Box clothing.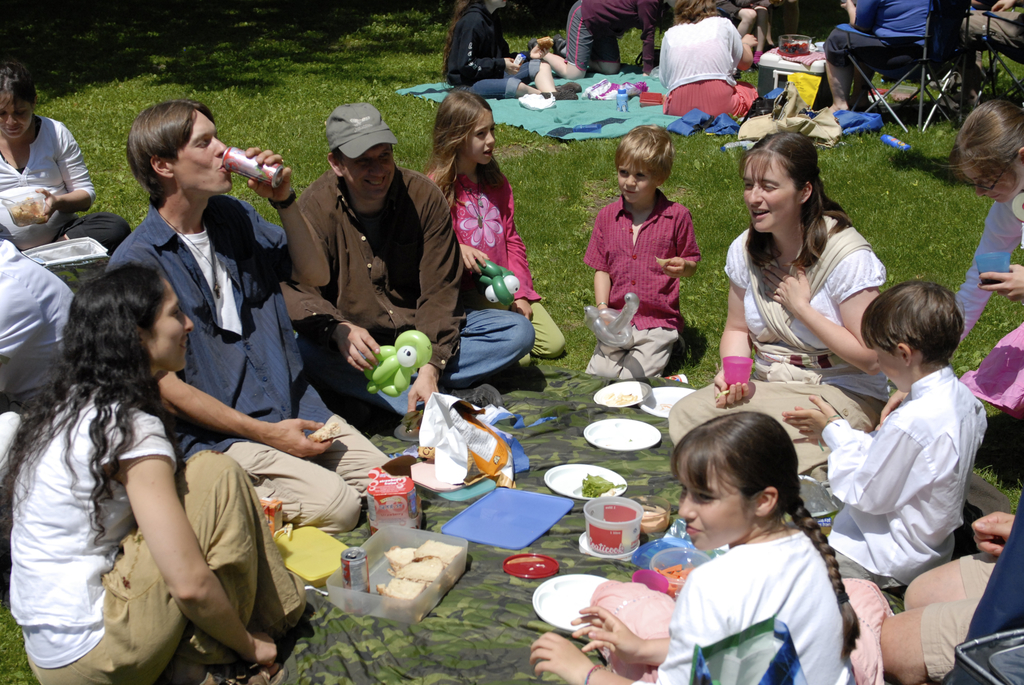
[x1=959, y1=0, x2=1023, y2=67].
